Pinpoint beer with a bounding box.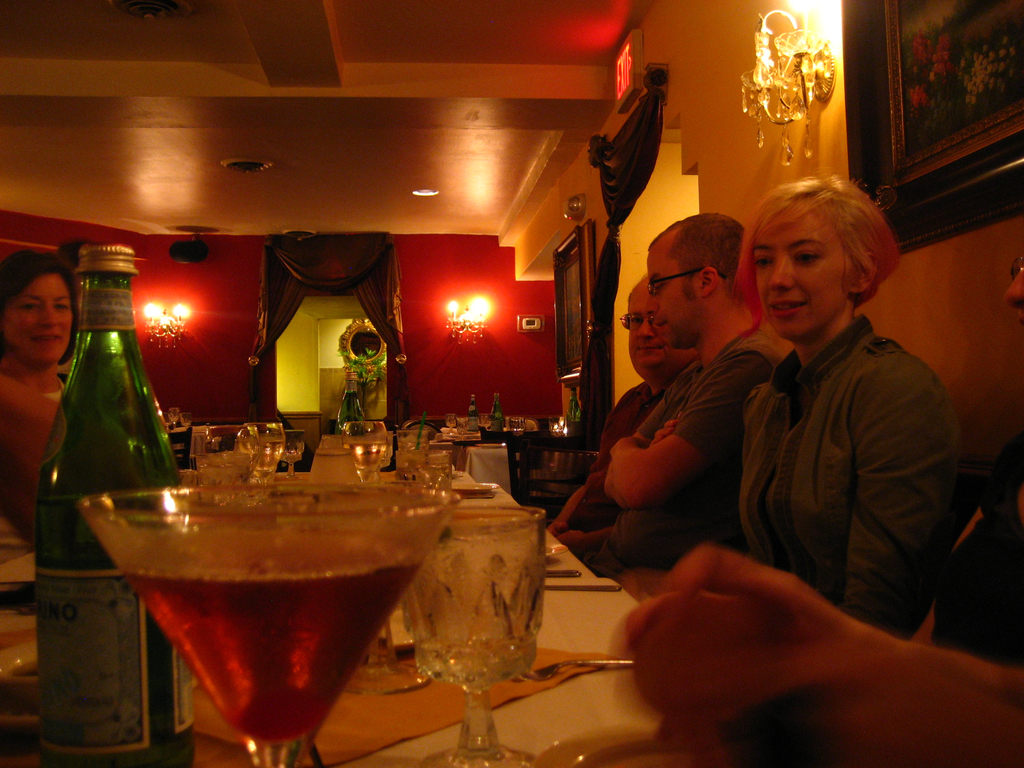
338,364,374,440.
